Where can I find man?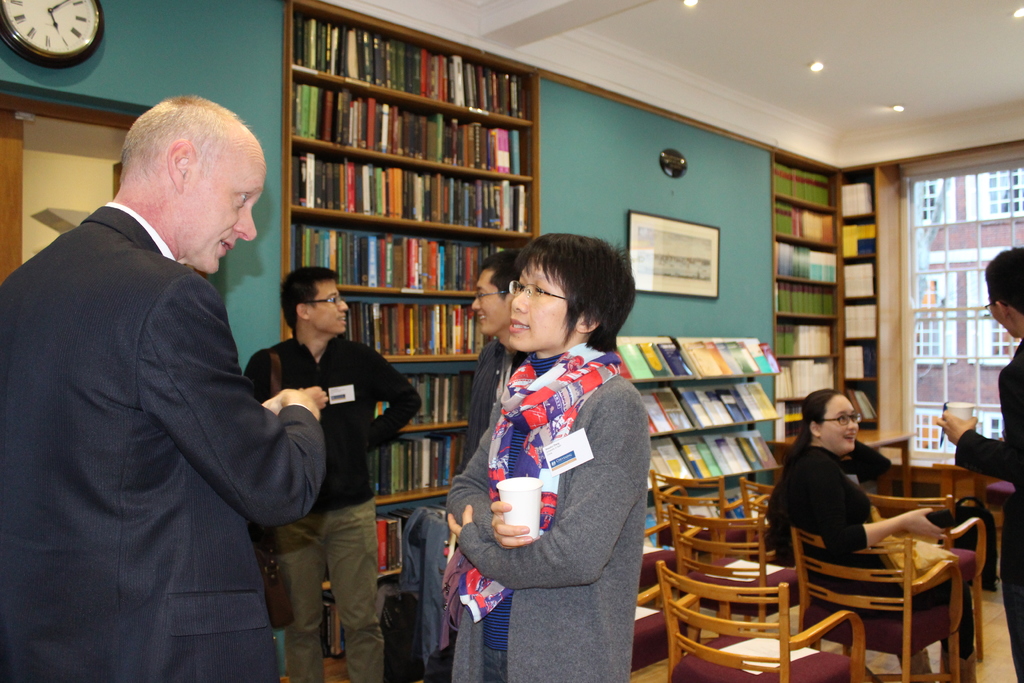
You can find it at [left=449, top=245, right=530, bottom=477].
